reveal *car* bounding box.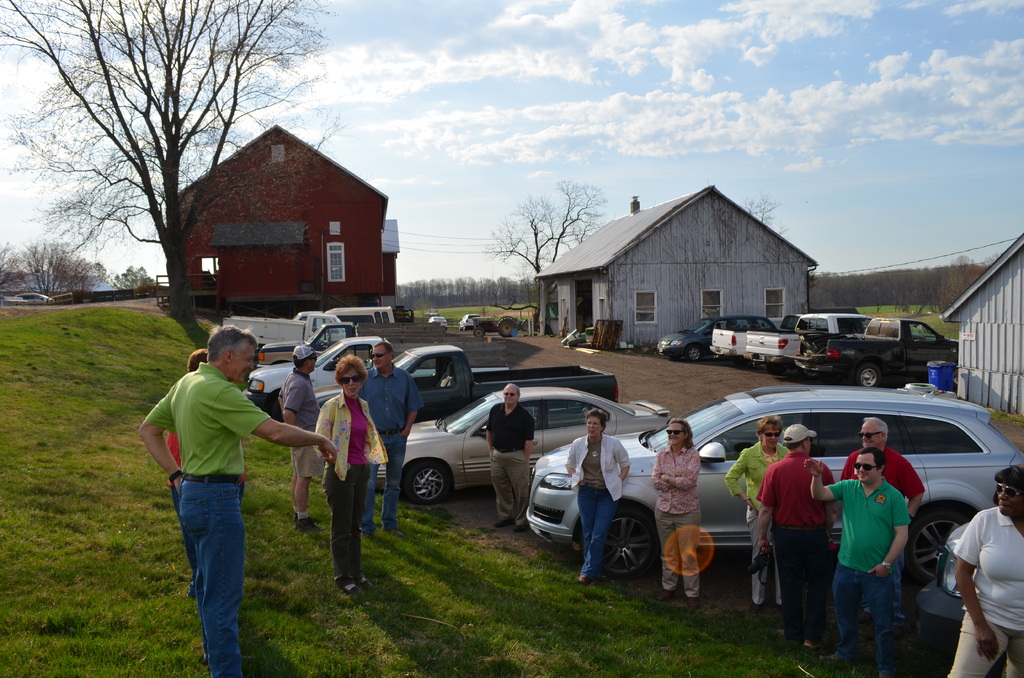
Revealed: [916, 519, 1005, 670].
